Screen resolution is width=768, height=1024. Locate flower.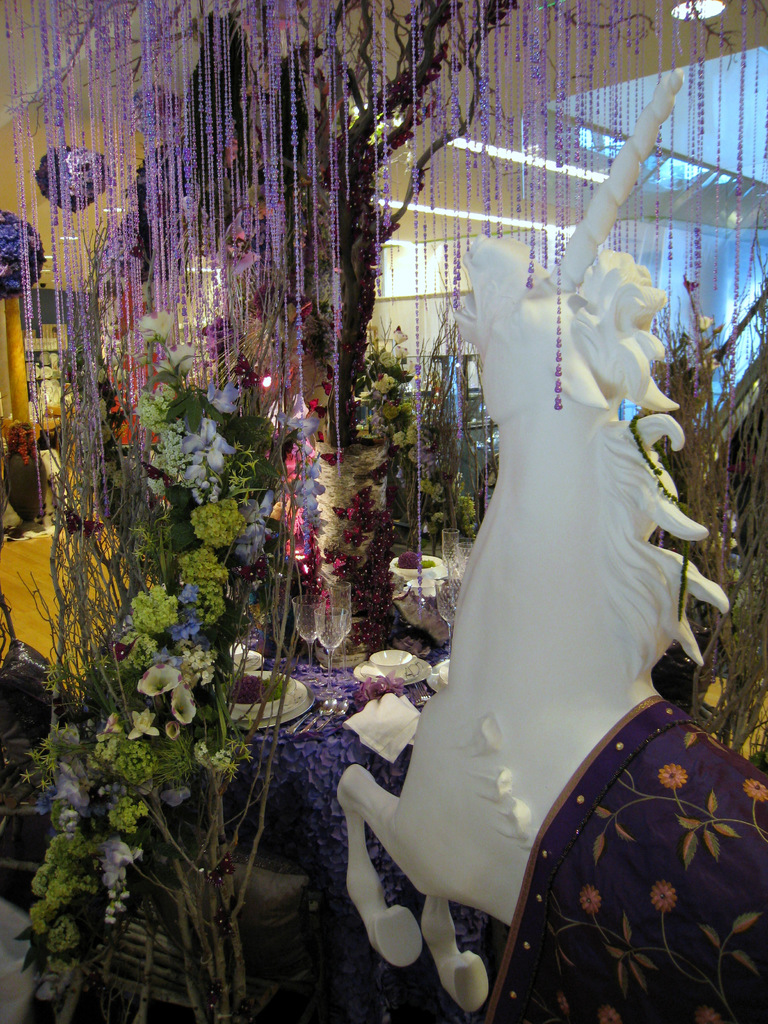
x1=293, y1=456, x2=328, y2=519.
